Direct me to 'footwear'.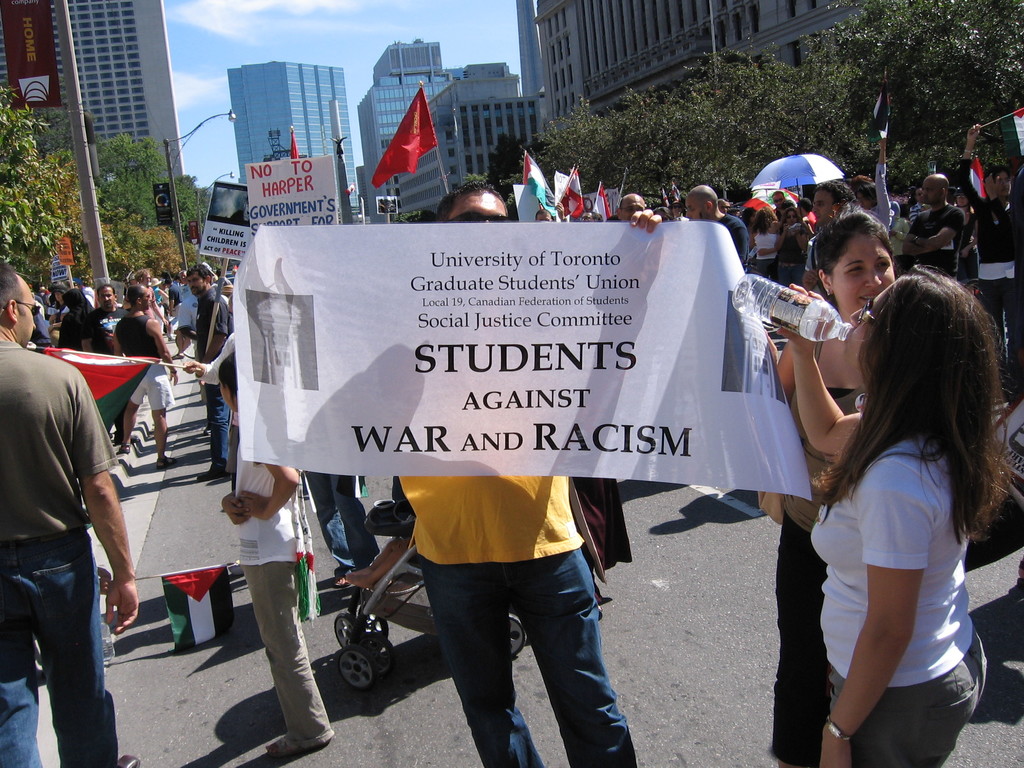
Direction: {"x1": 262, "y1": 738, "x2": 298, "y2": 759}.
